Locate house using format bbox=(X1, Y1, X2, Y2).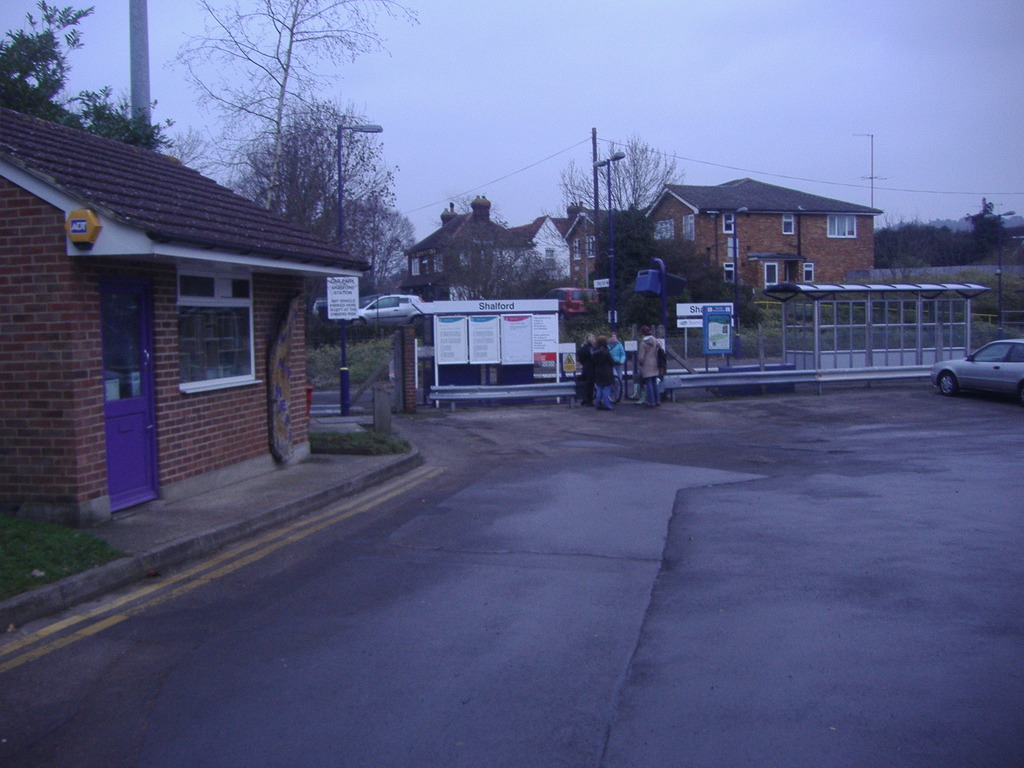
bbox=(458, 182, 545, 292).
